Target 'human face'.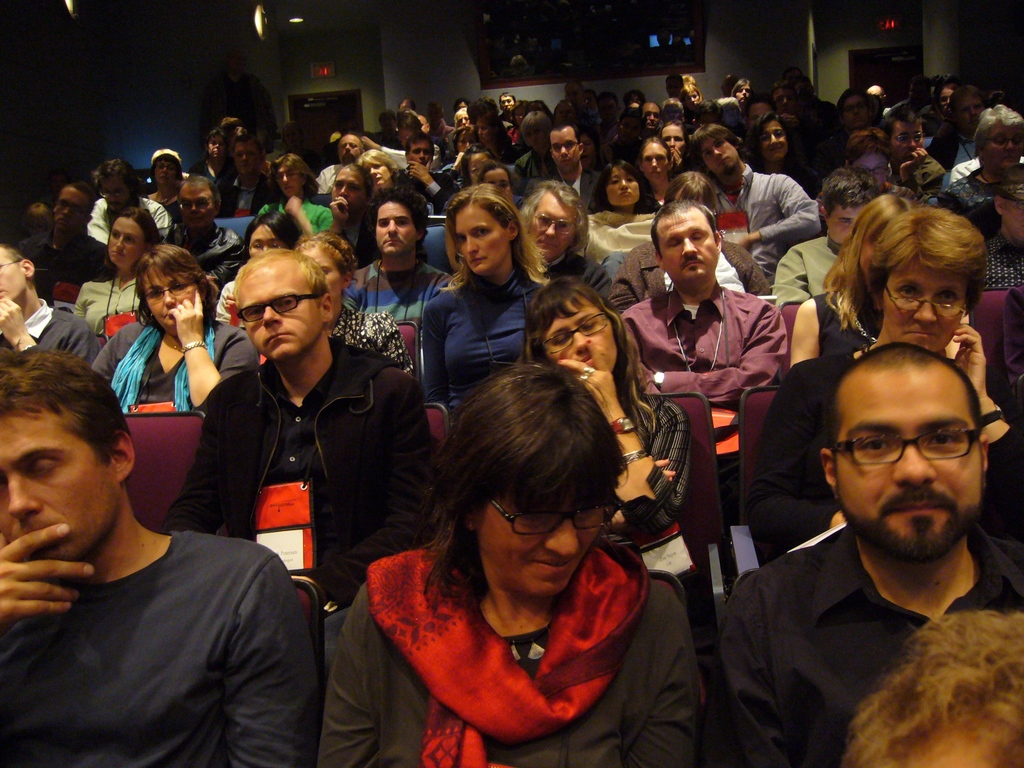
Target region: 155/161/177/185.
